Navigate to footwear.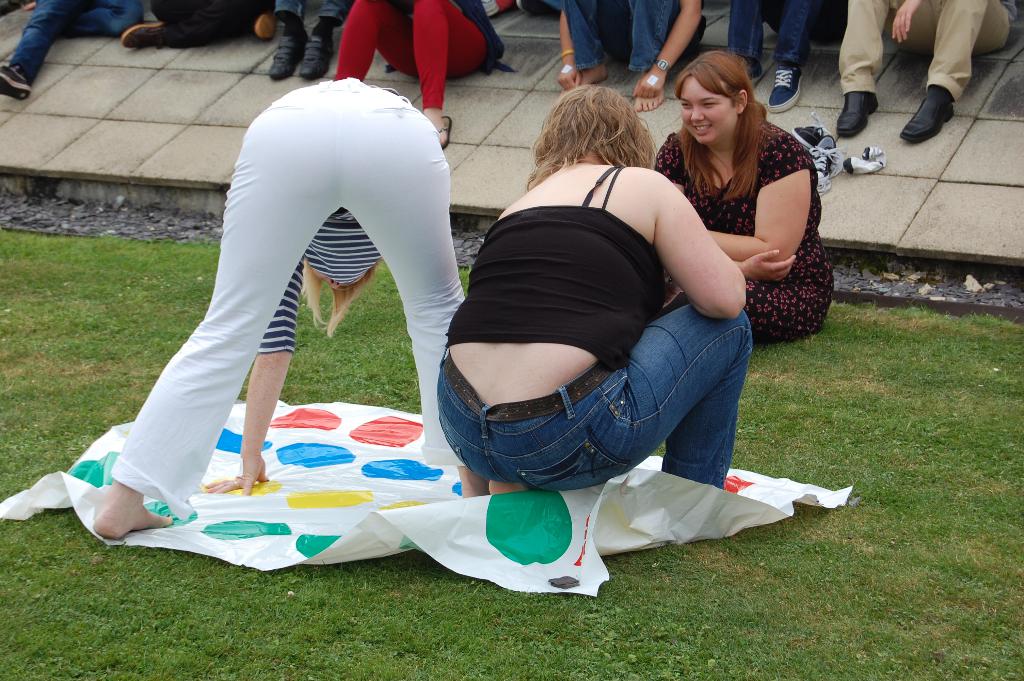
Navigation target: Rect(895, 86, 956, 144).
